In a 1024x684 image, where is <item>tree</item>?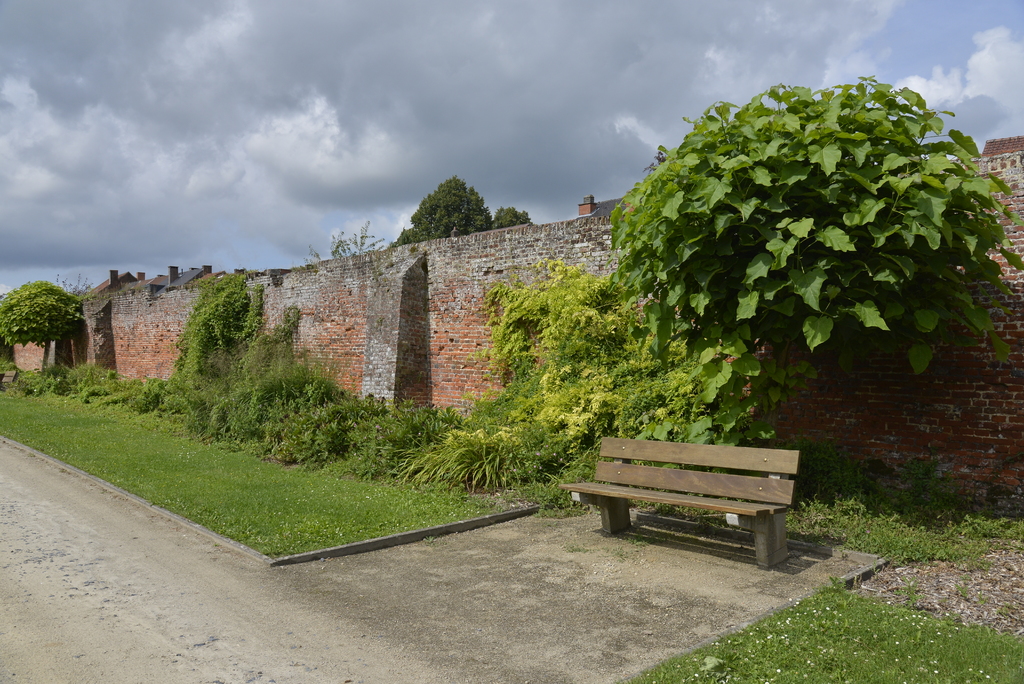
49,270,92,304.
